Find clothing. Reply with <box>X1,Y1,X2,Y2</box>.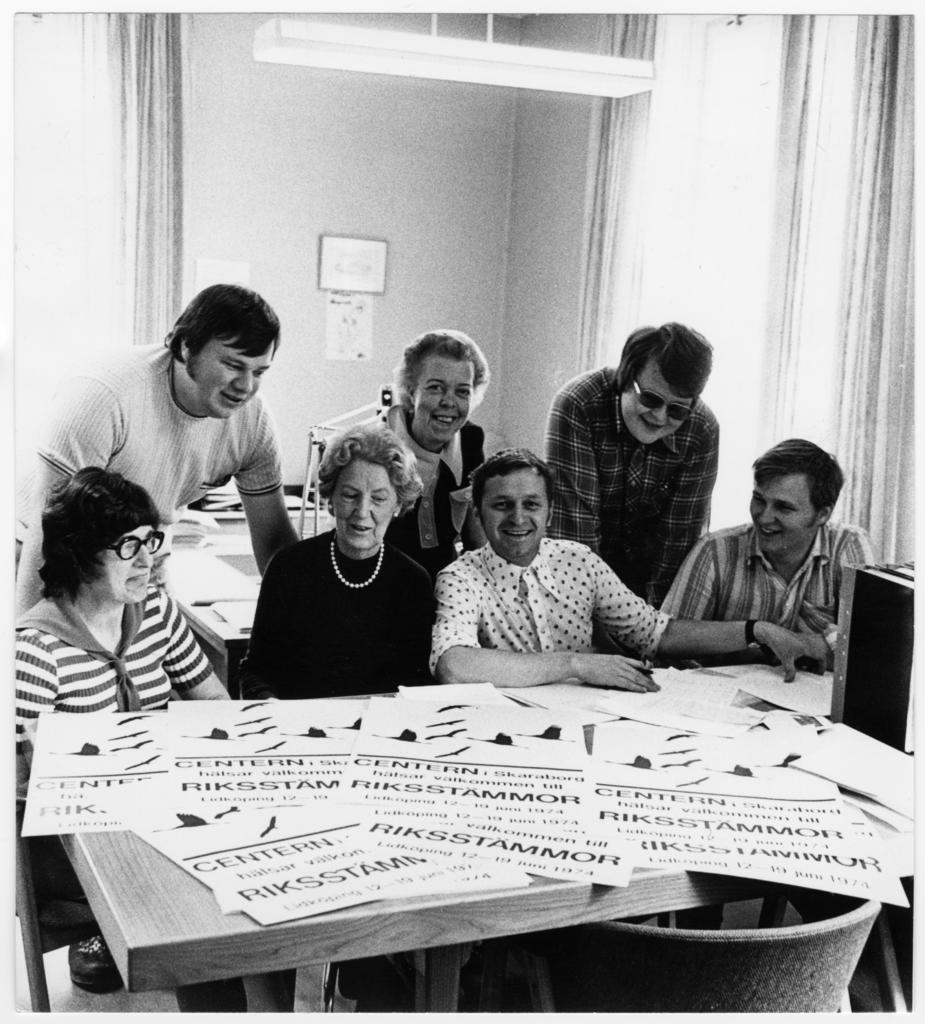
<box>658,519,885,659</box>.
